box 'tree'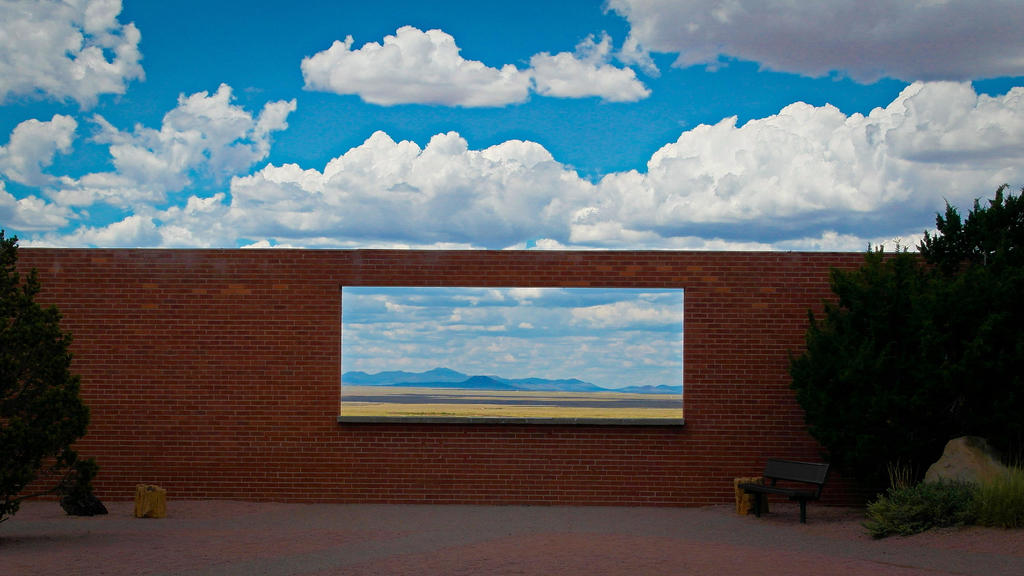
<region>774, 180, 1023, 508</region>
